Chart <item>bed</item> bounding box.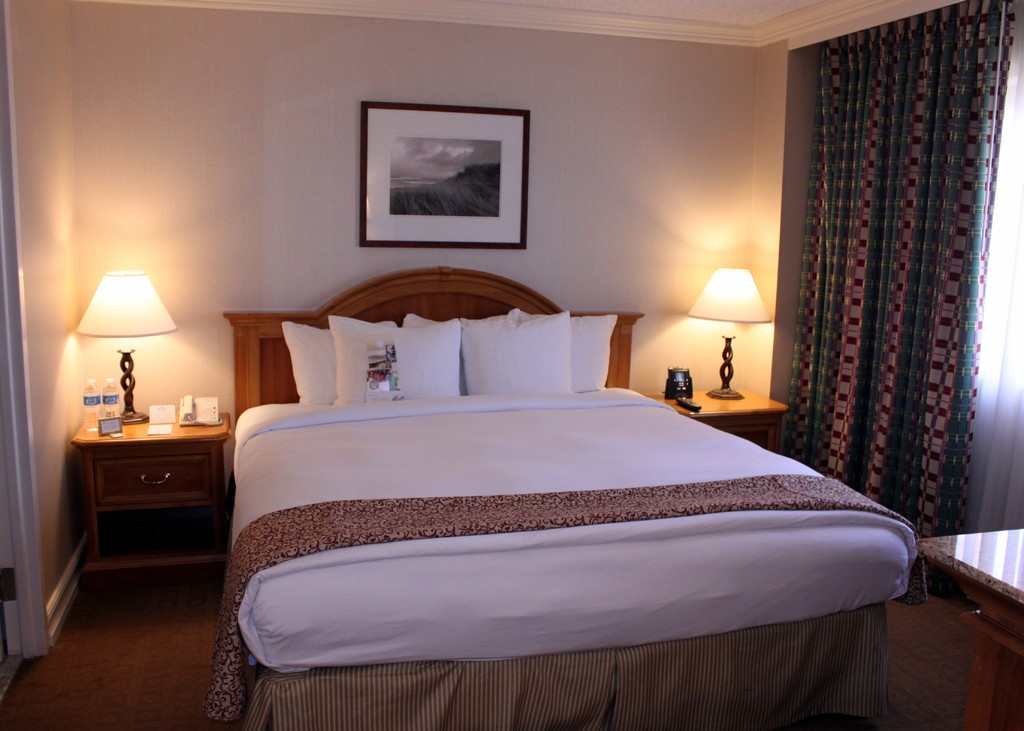
Charted: <region>203, 259, 924, 730</region>.
